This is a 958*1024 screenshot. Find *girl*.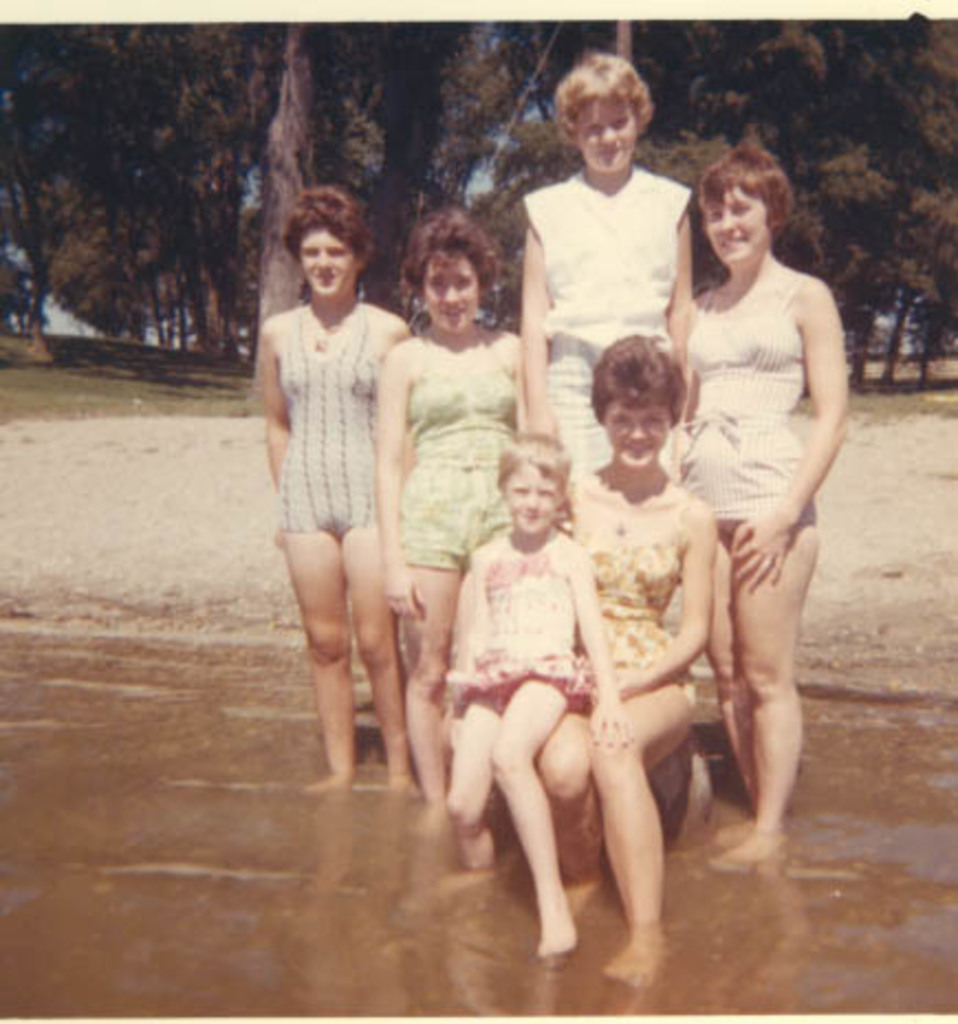
Bounding box: 421, 416, 612, 881.
